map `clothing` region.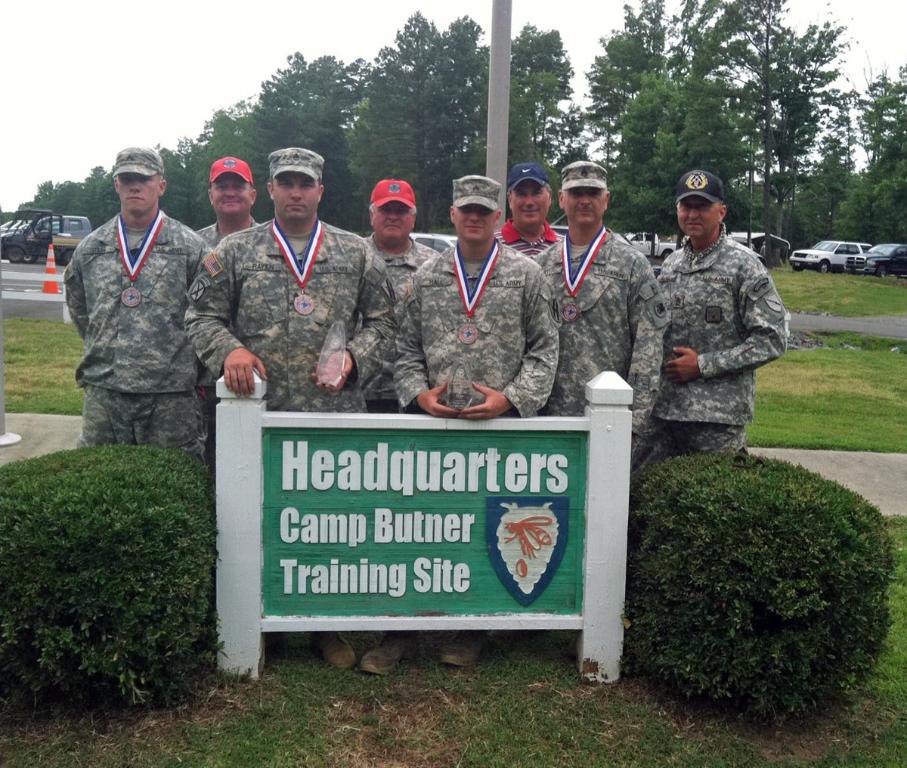
Mapped to pyautogui.locateOnScreen(358, 232, 445, 409).
